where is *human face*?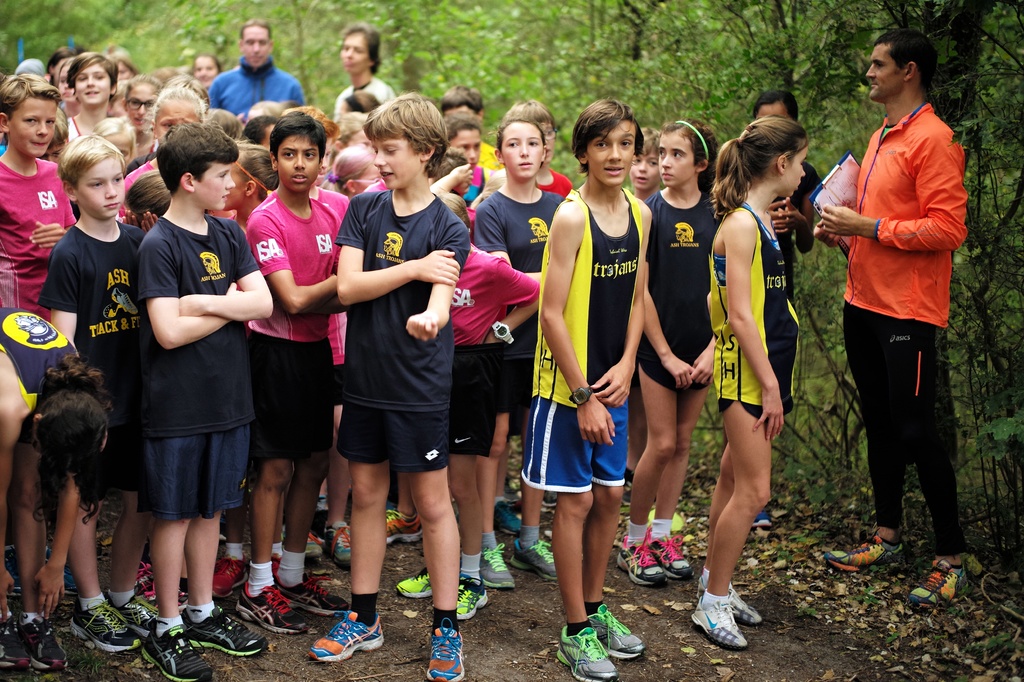
Rect(442, 125, 479, 165).
